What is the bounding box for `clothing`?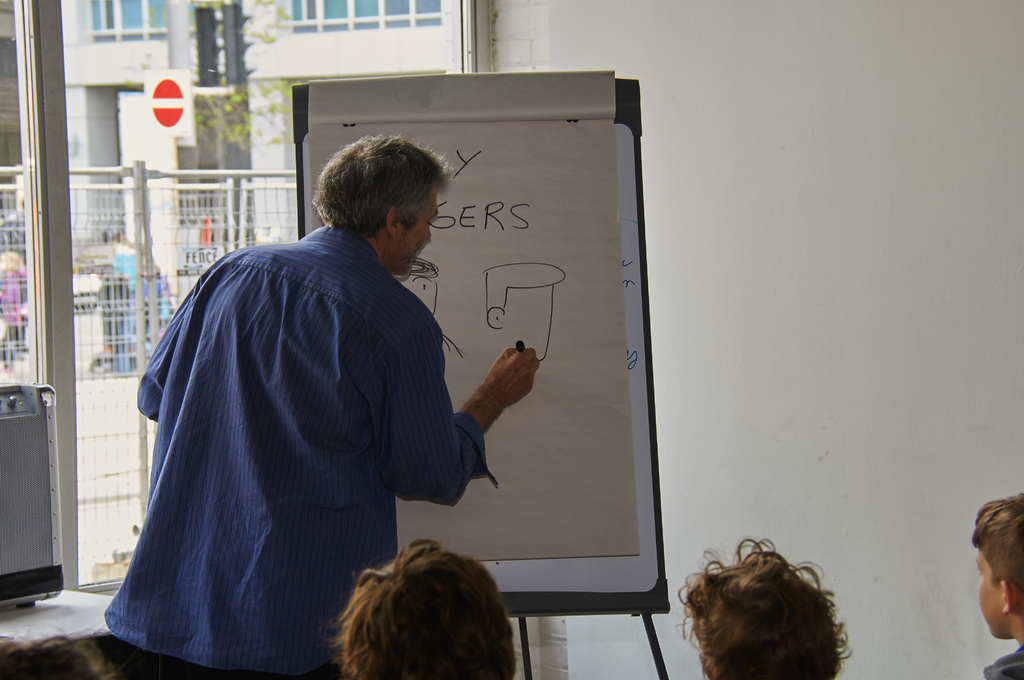
box(95, 269, 130, 344).
